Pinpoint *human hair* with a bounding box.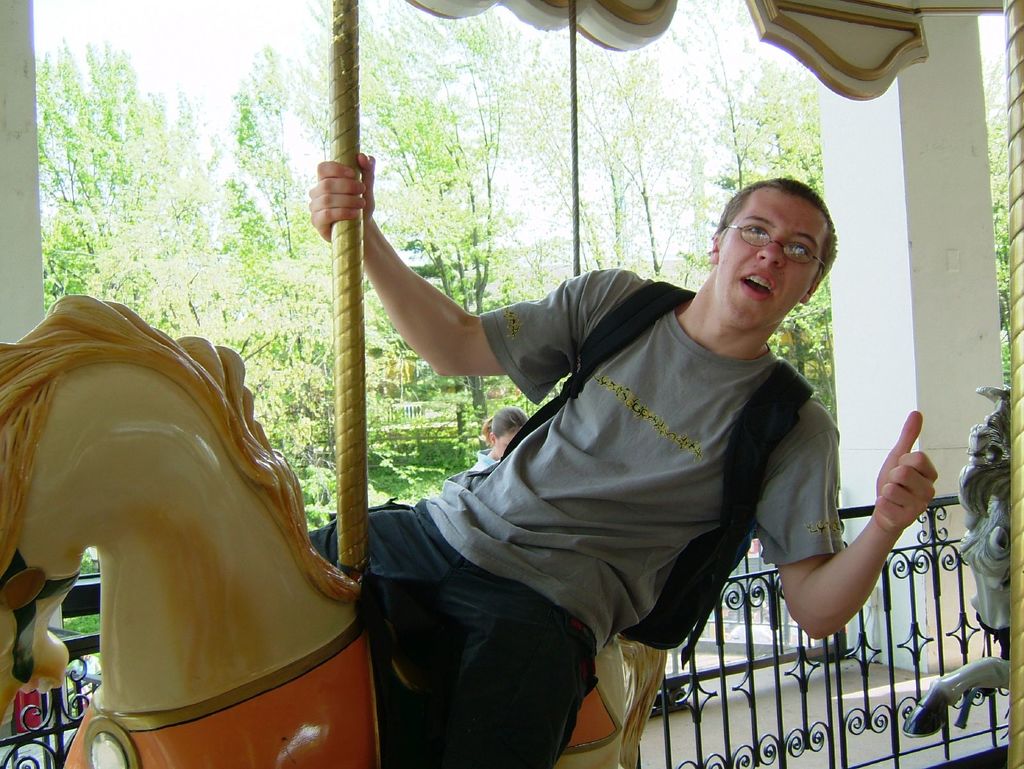
{"left": 710, "top": 178, "right": 838, "bottom": 287}.
